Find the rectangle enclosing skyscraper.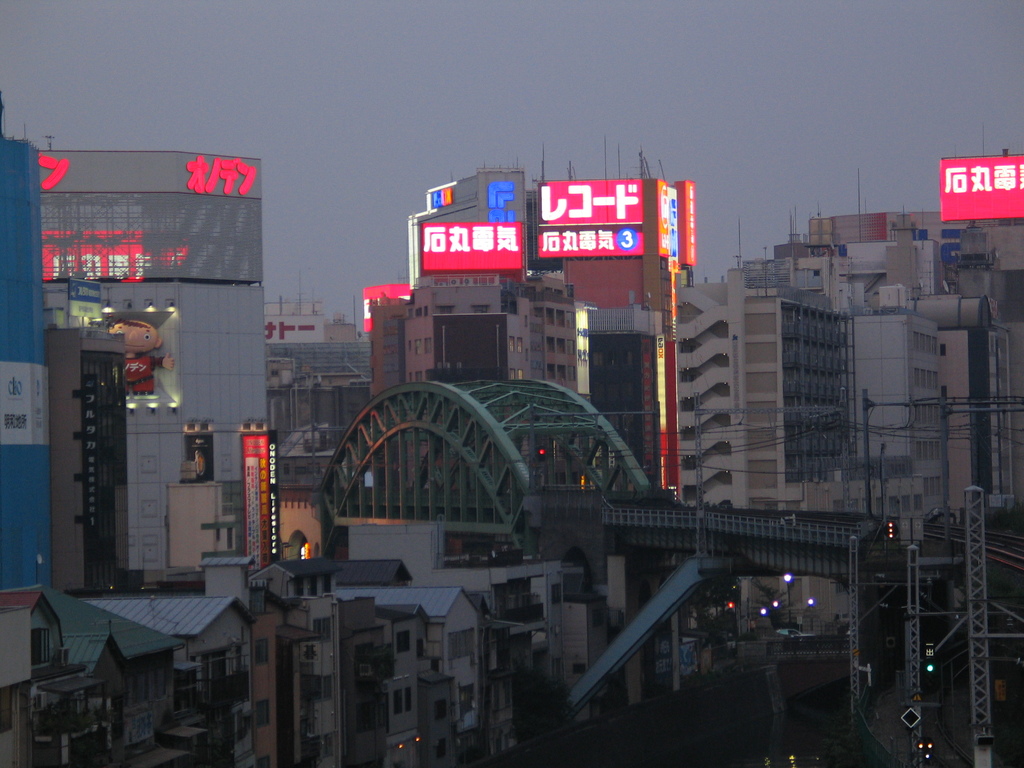
(left=364, top=282, right=419, bottom=421).
